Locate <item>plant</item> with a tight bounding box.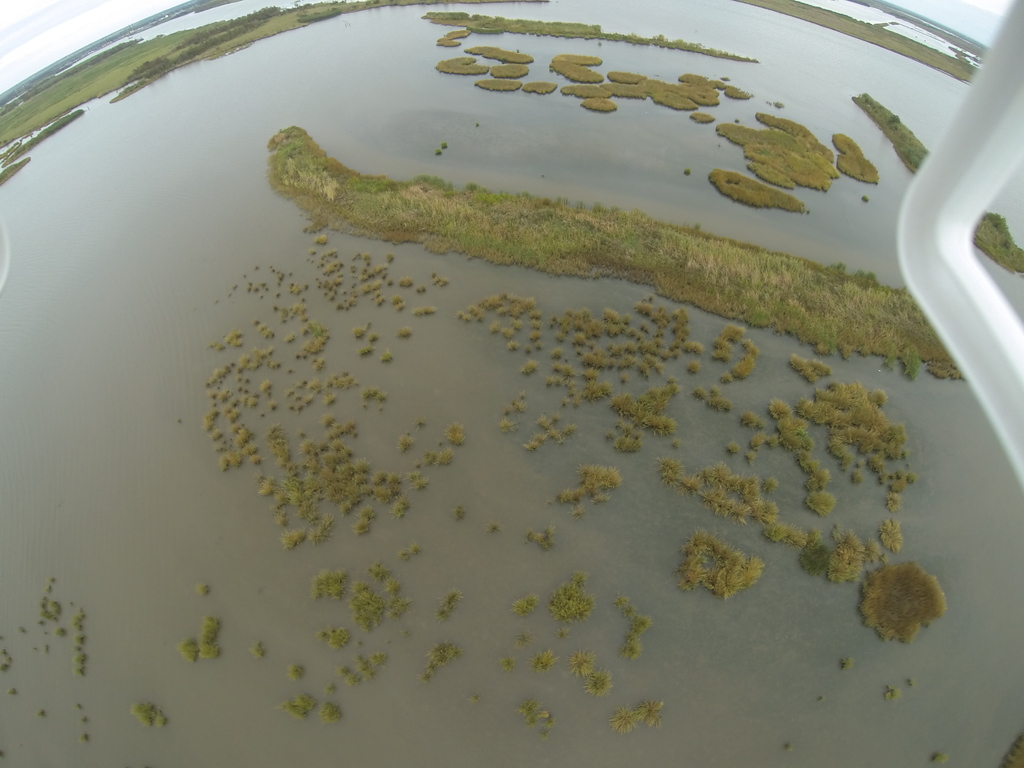
<bbox>330, 625, 351, 648</bbox>.
